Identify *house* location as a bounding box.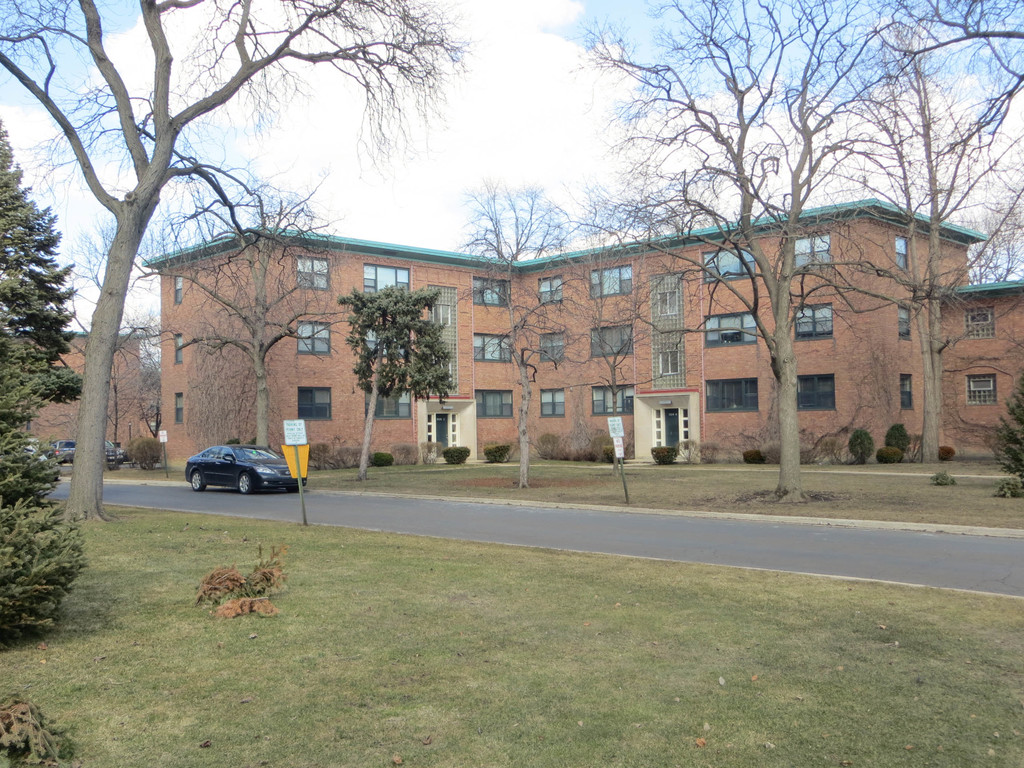
x1=543, y1=248, x2=717, y2=467.
